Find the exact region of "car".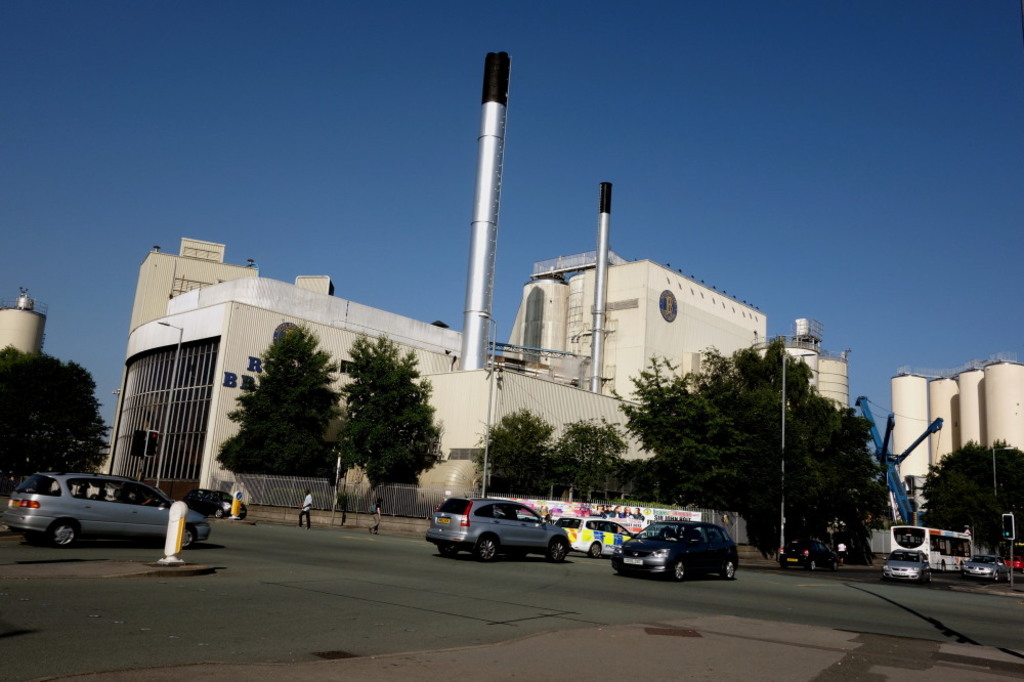
Exact region: box(614, 515, 739, 584).
